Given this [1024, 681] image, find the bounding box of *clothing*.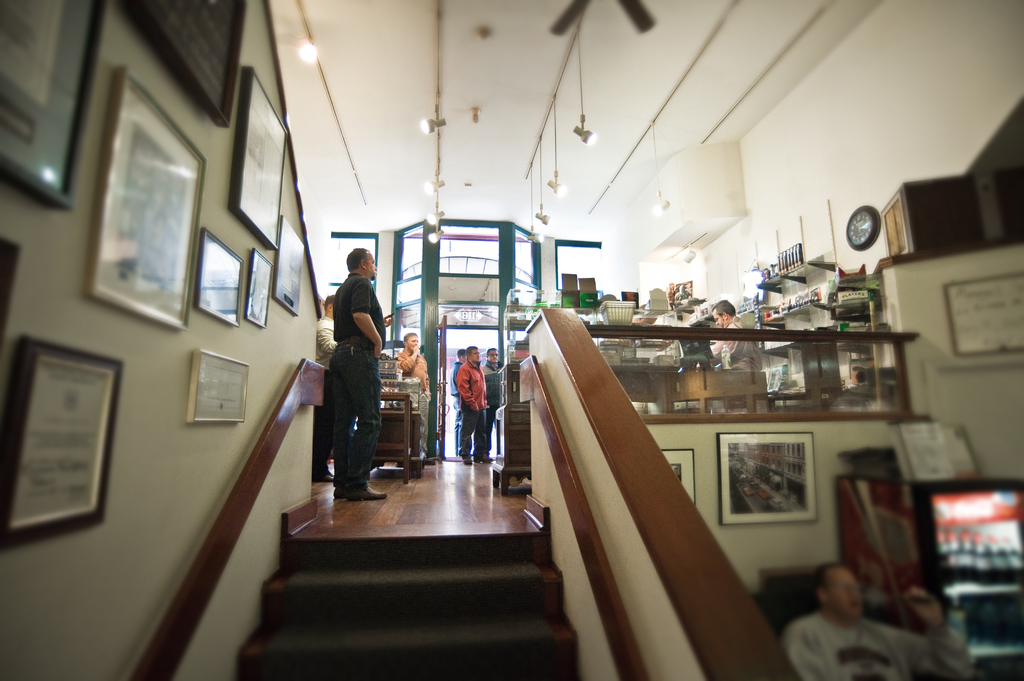
locate(451, 360, 463, 444).
